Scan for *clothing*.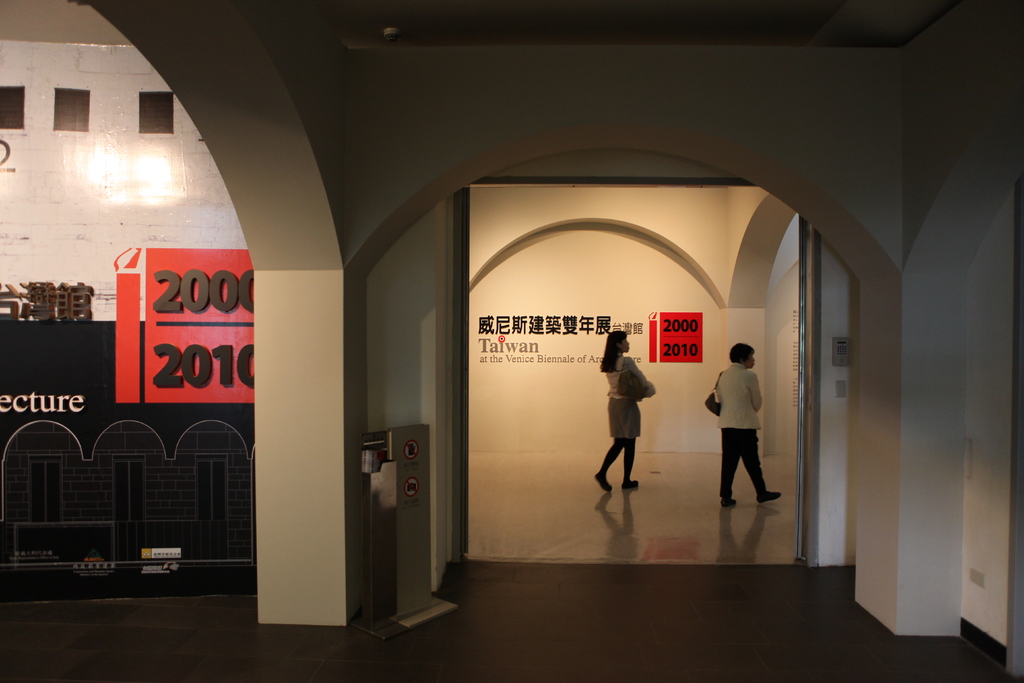
Scan result: Rect(714, 345, 781, 511).
